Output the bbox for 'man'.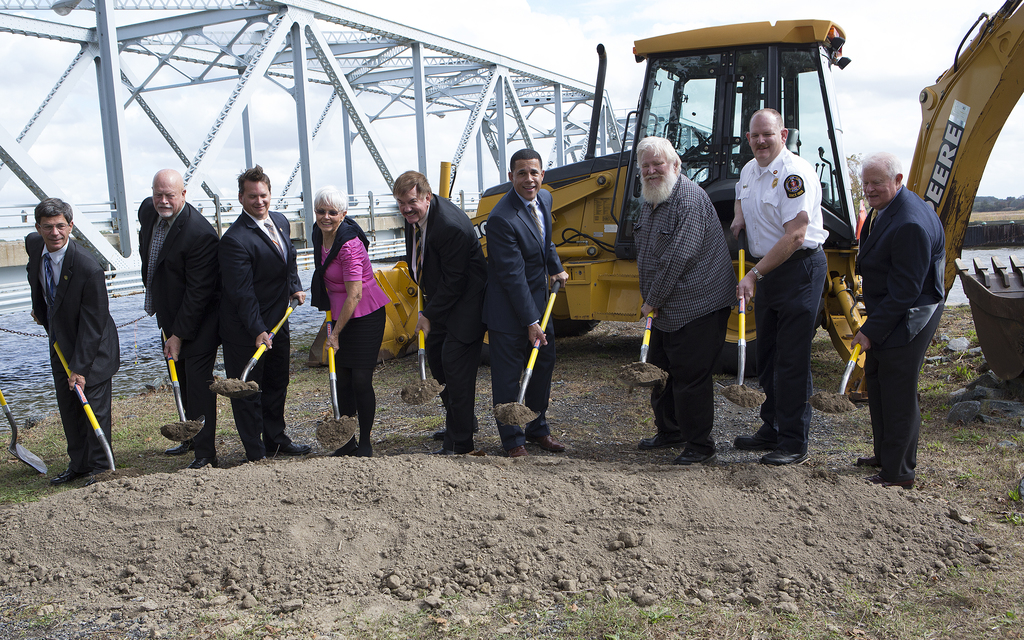
<box>20,198,122,484</box>.
